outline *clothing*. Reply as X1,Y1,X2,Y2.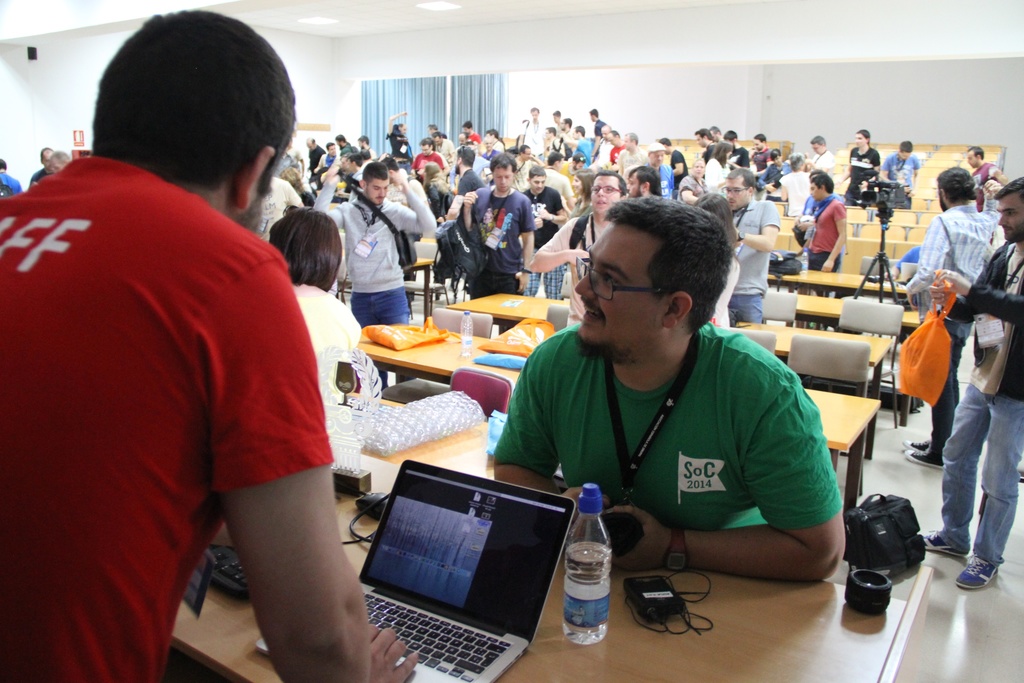
495,327,841,537.
